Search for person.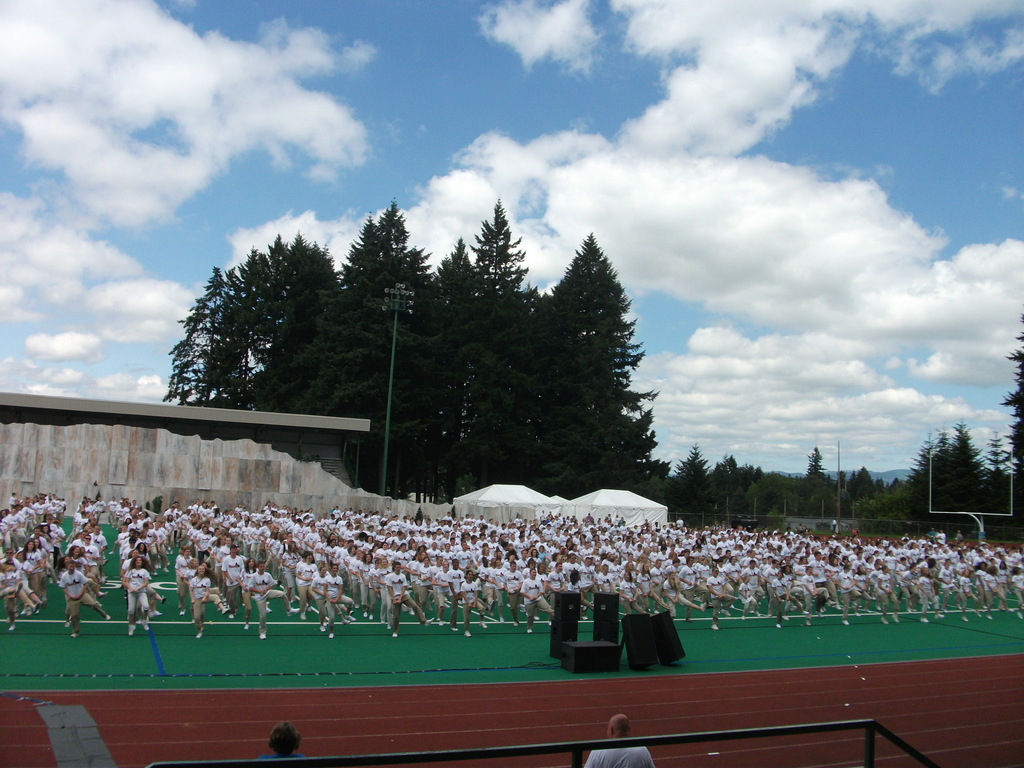
Found at bbox(250, 721, 306, 761).
